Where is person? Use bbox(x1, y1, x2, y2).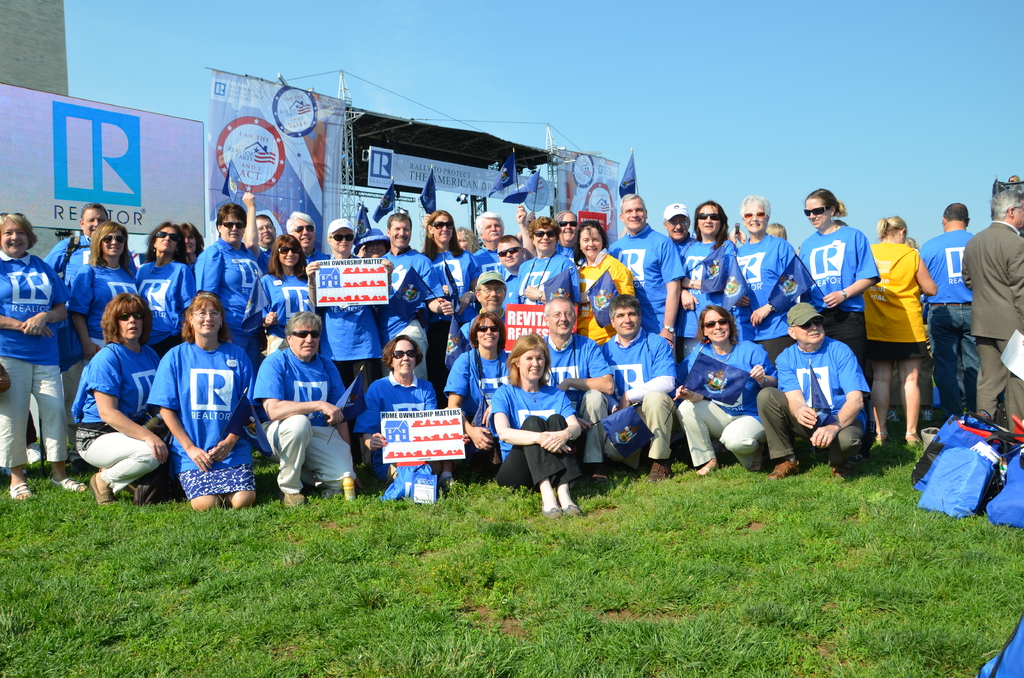
bbox(657, 198, 709, 247).
